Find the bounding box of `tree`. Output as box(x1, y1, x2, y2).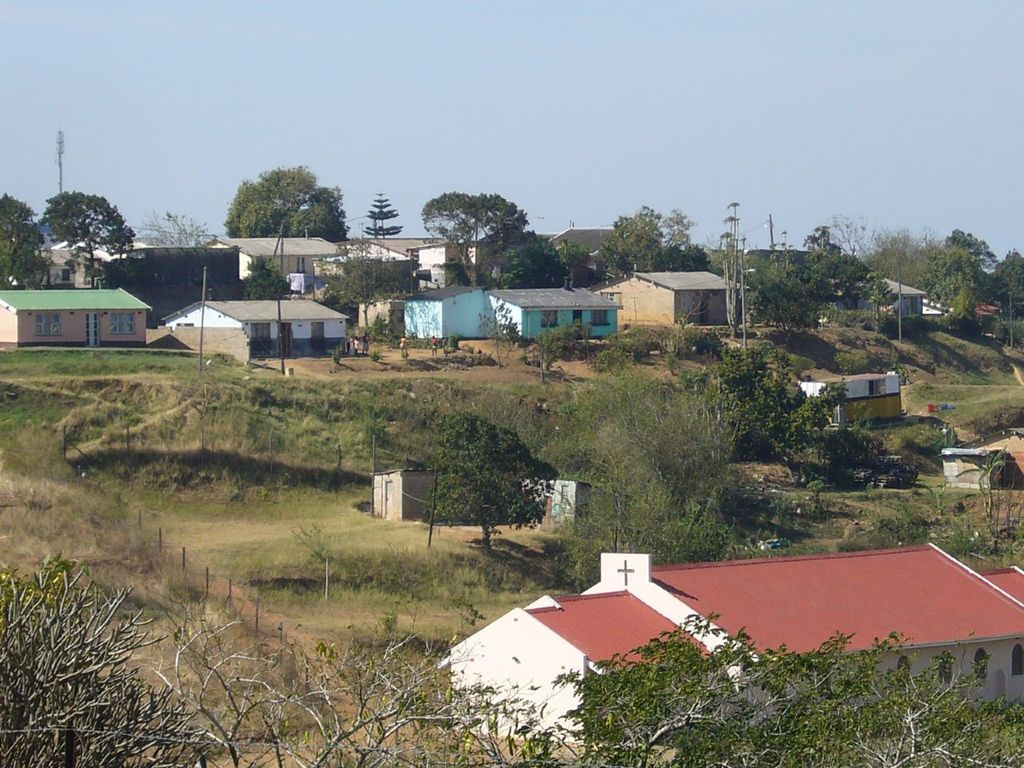
box(42, 190, 132, 264).
